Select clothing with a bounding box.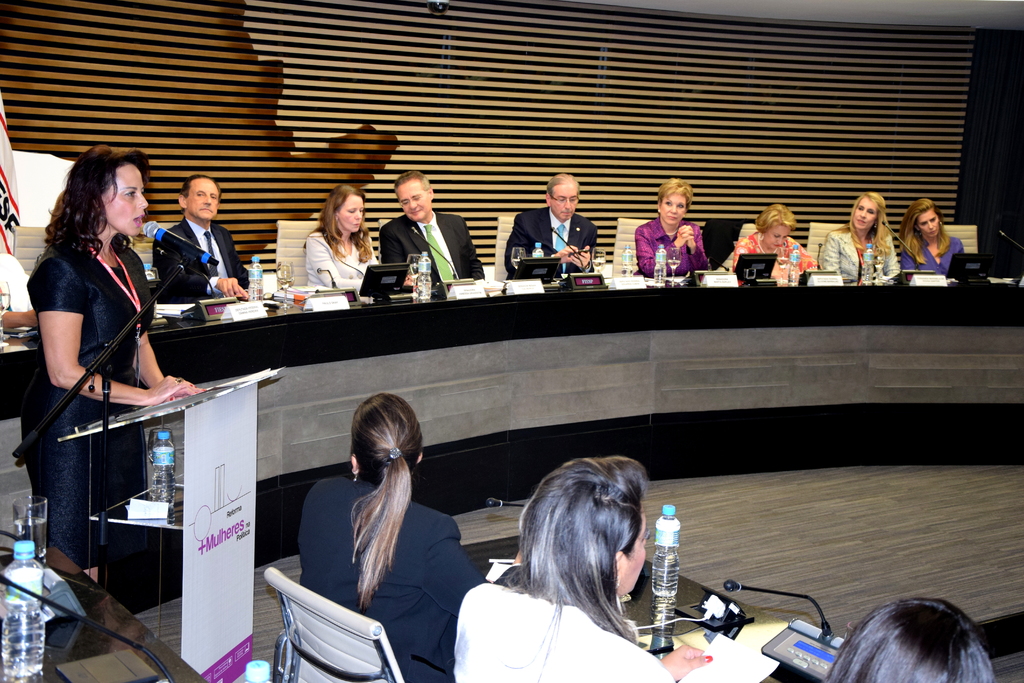
locate(639, 205, 717, 282).
